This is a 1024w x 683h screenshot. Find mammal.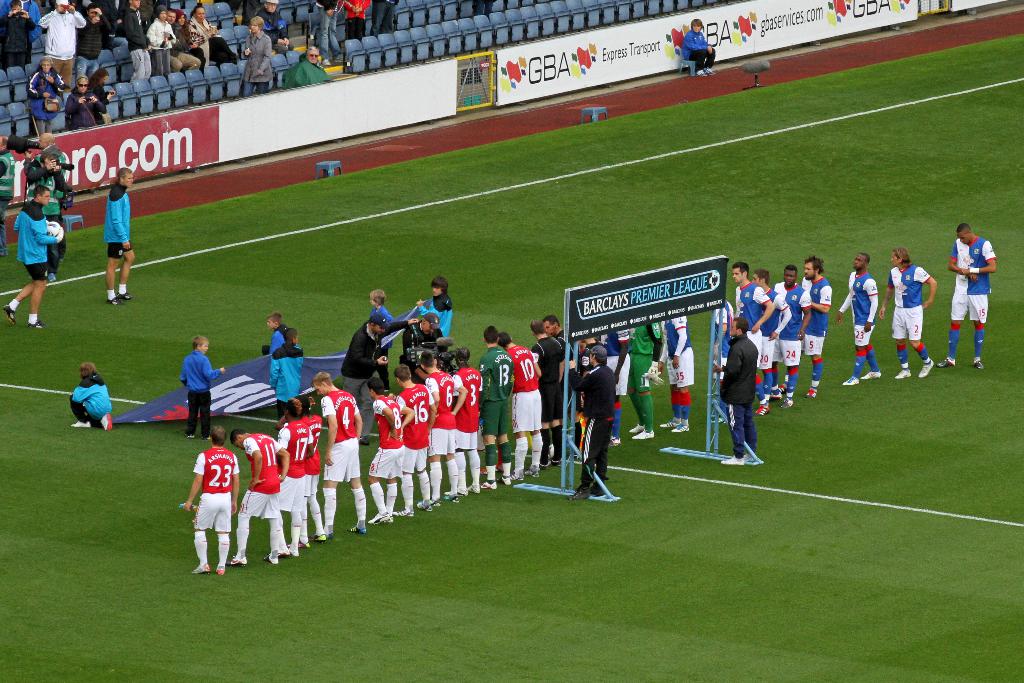
Bounding box: l=401, t=314, r=441, b=374.
